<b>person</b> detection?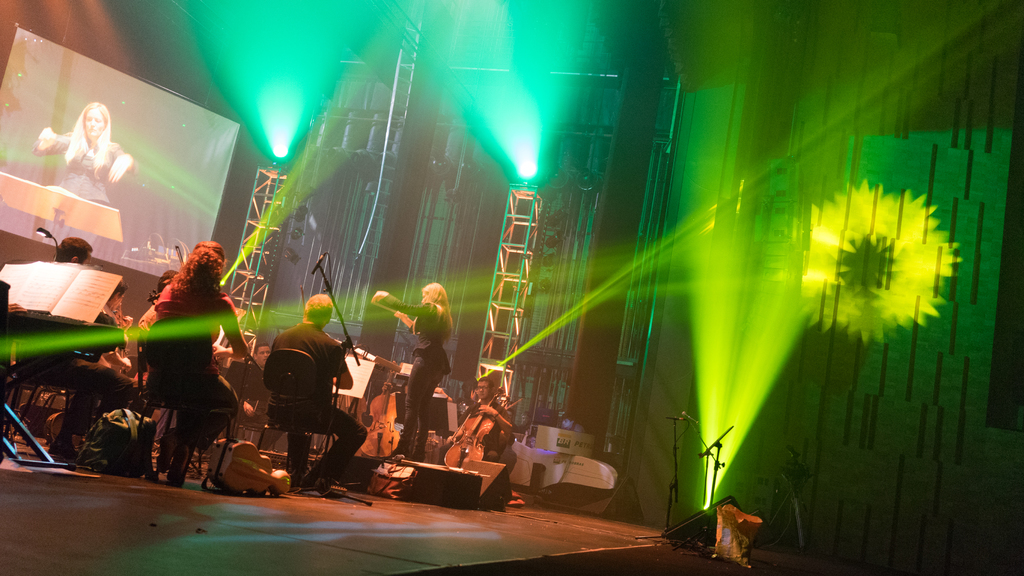
box=[520, 411, 534, 427]
